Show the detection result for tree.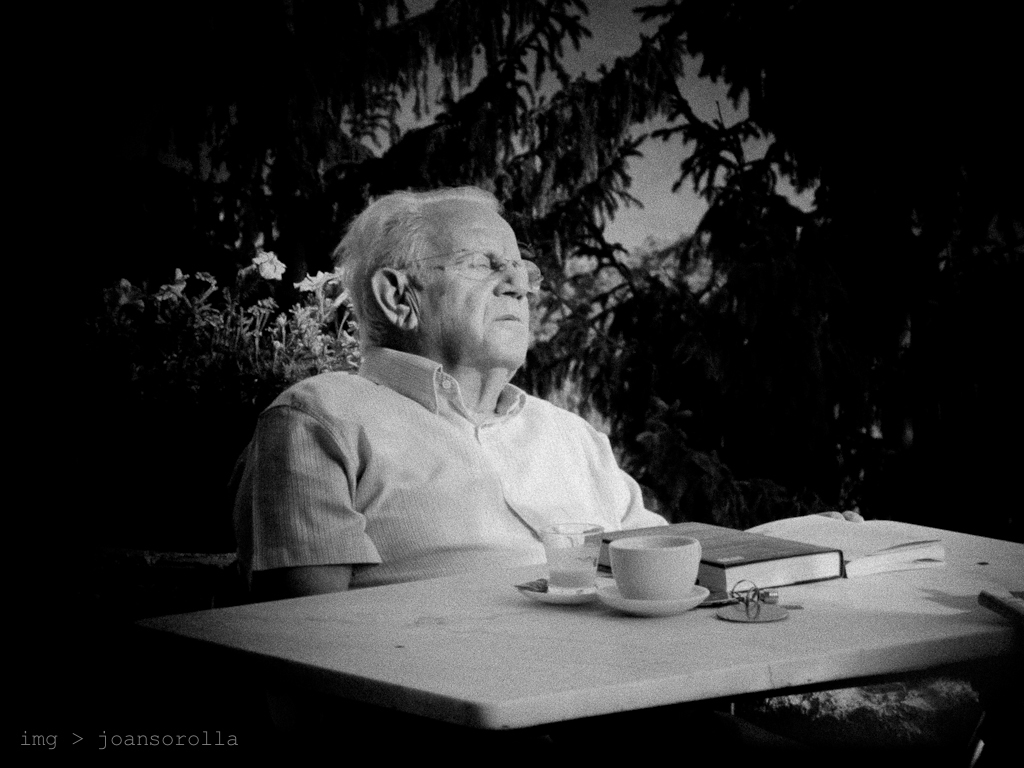
l=491, t=25, r=845, b=429.
